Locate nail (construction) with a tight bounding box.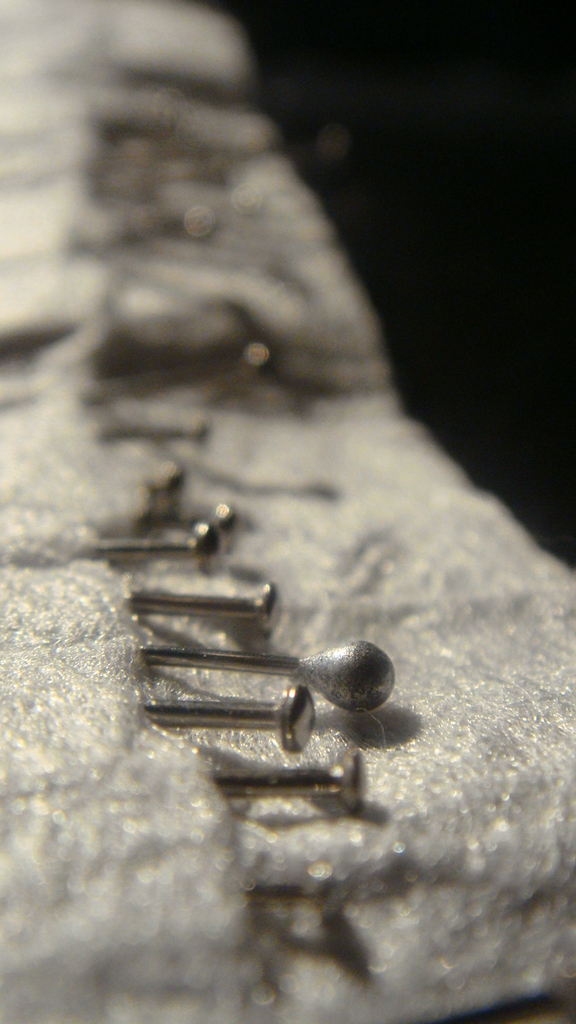
[left=218, top=741, right=358, bottom=825].
